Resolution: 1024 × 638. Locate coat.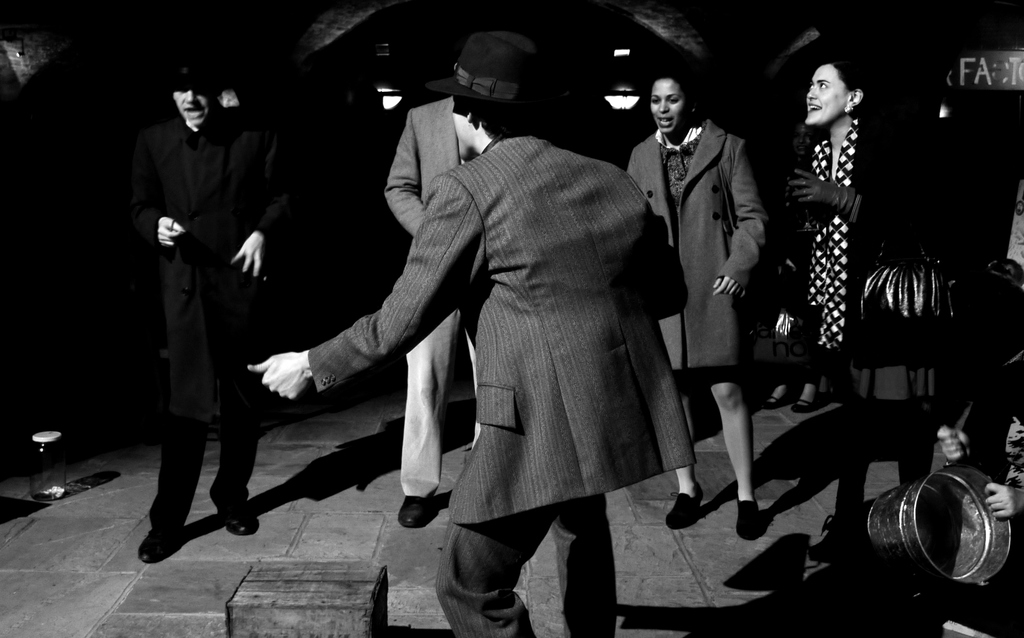
x1=132, y1=88, x2=295, y2=321.
